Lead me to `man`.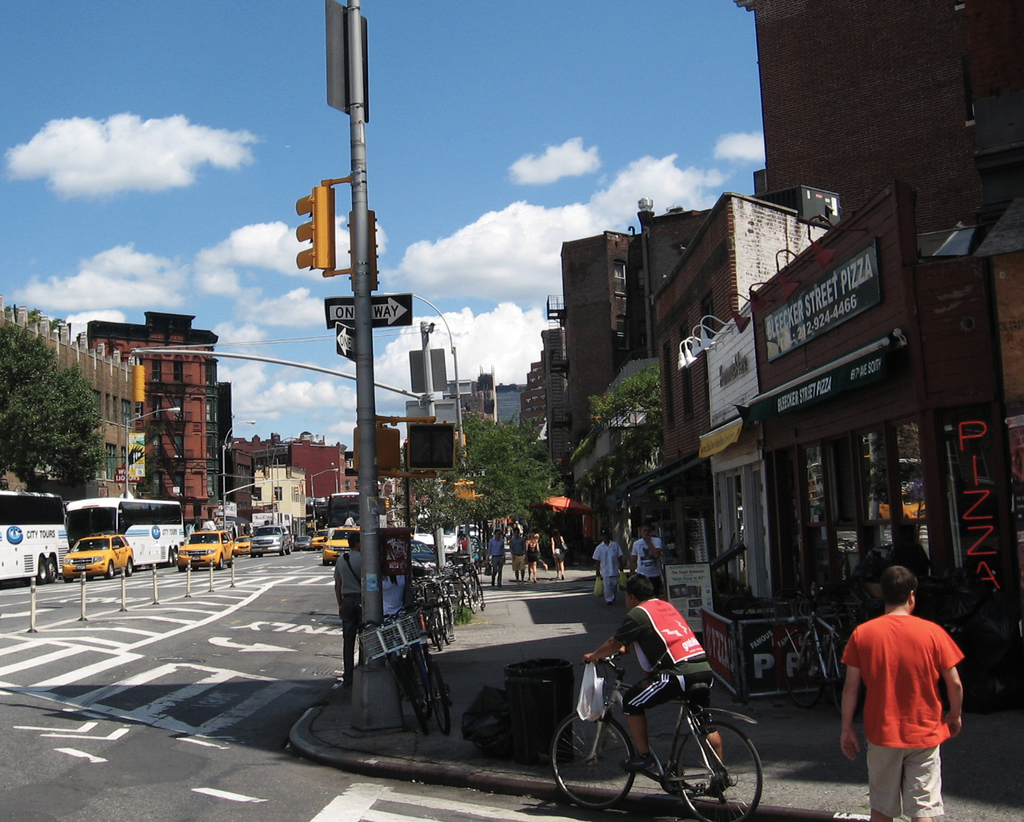
Lead to pyautogui.locateOnScreen(506, 524, 530, 583).
